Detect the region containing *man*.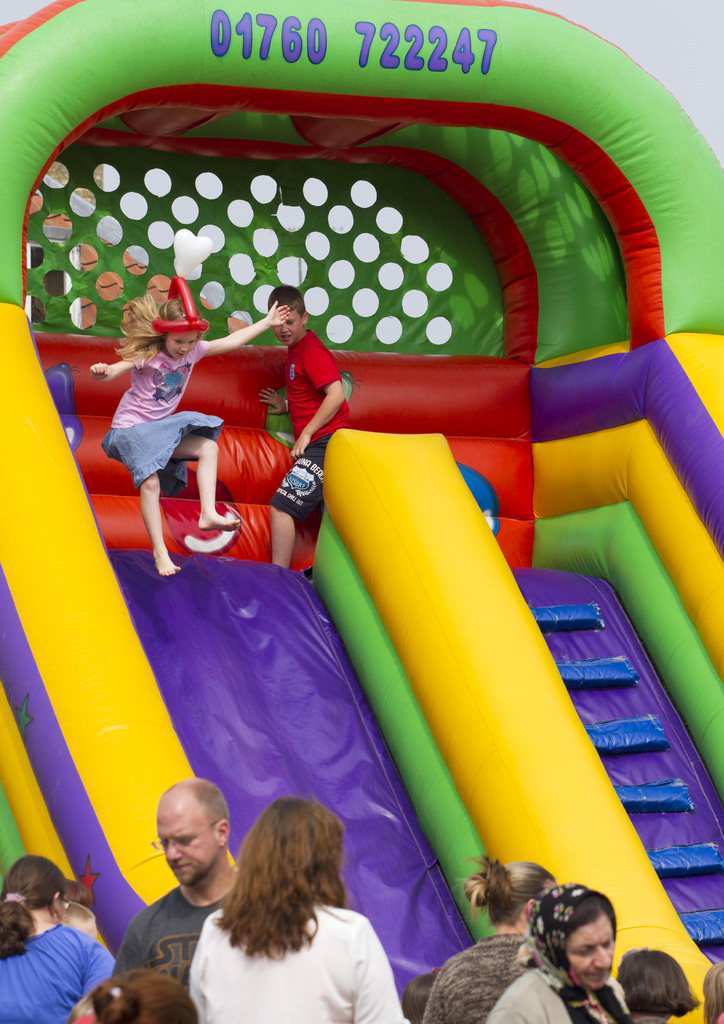
[x1=133, y1=790, x2=270, y2=996].
